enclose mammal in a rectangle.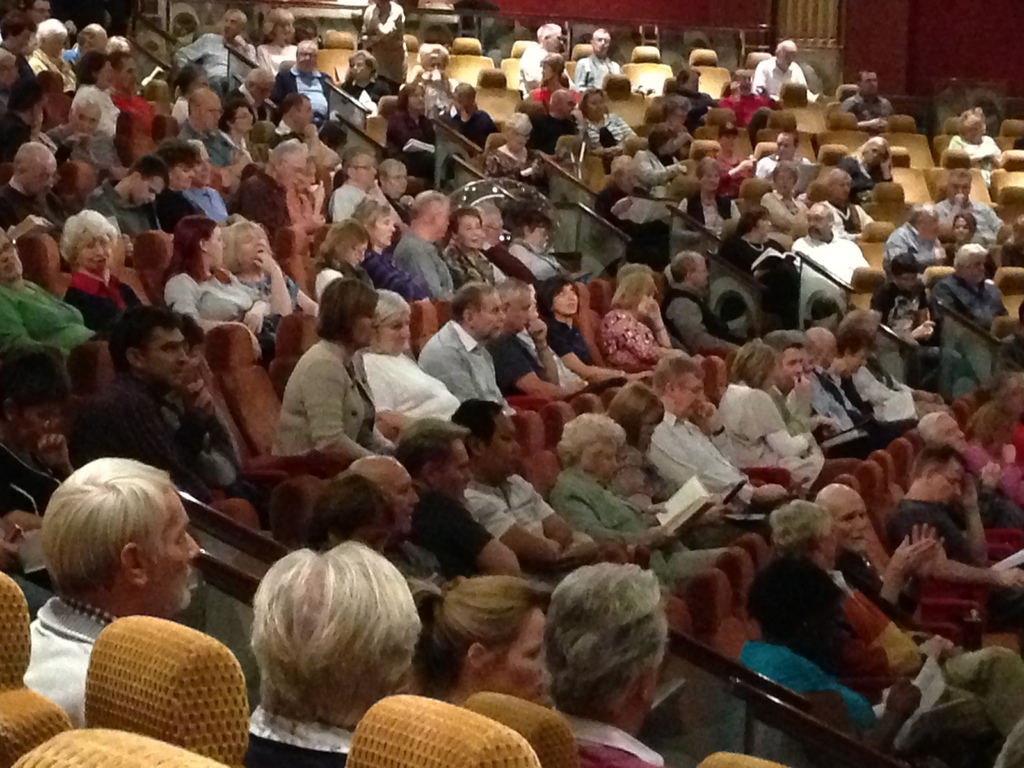
(left=62, top=20, right=132, bottom=71).
